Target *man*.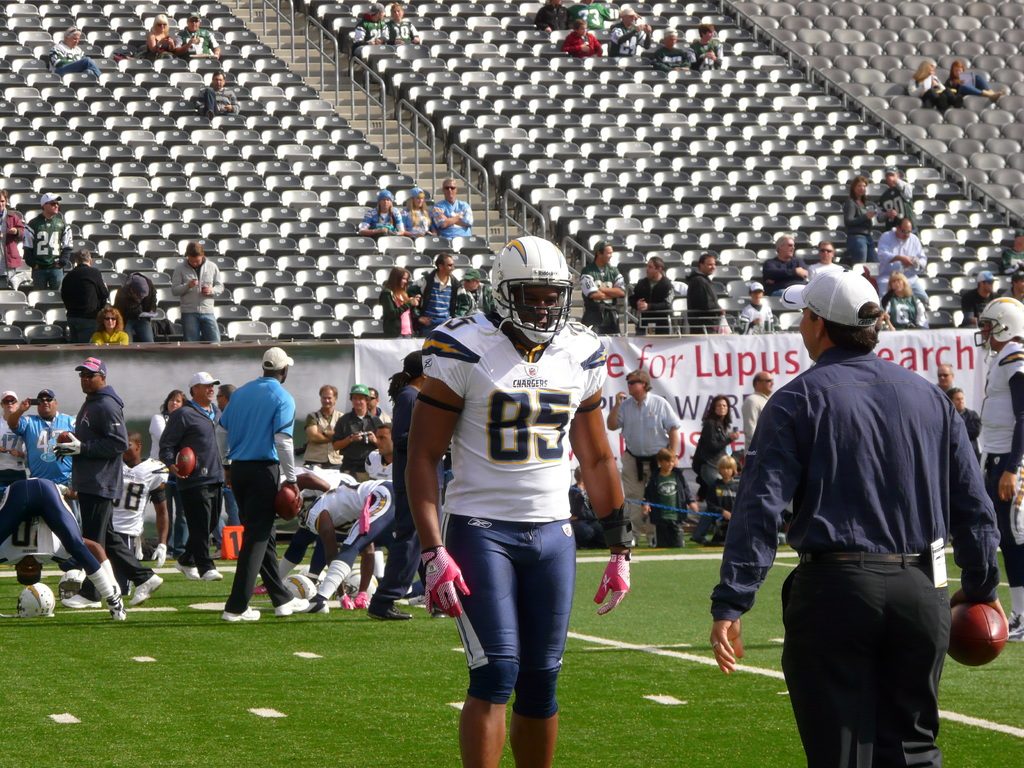
Target region: bbox=[20, 192, 77, 291].
